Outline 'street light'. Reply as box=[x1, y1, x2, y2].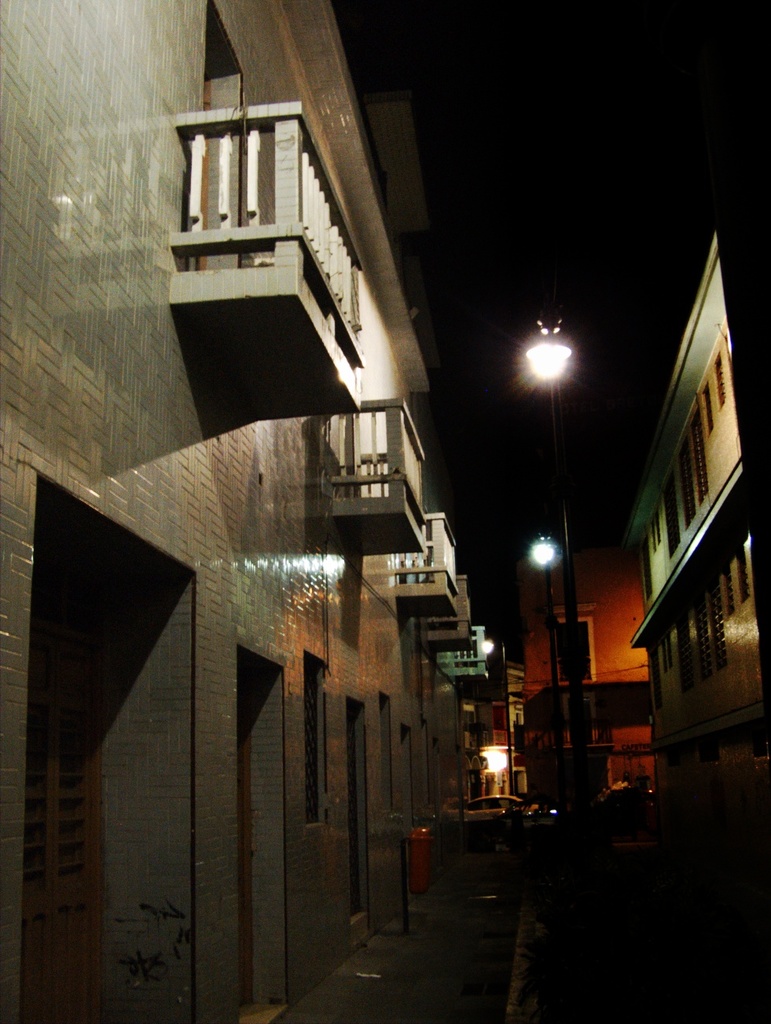
box=[522, 538, 564, 736].
